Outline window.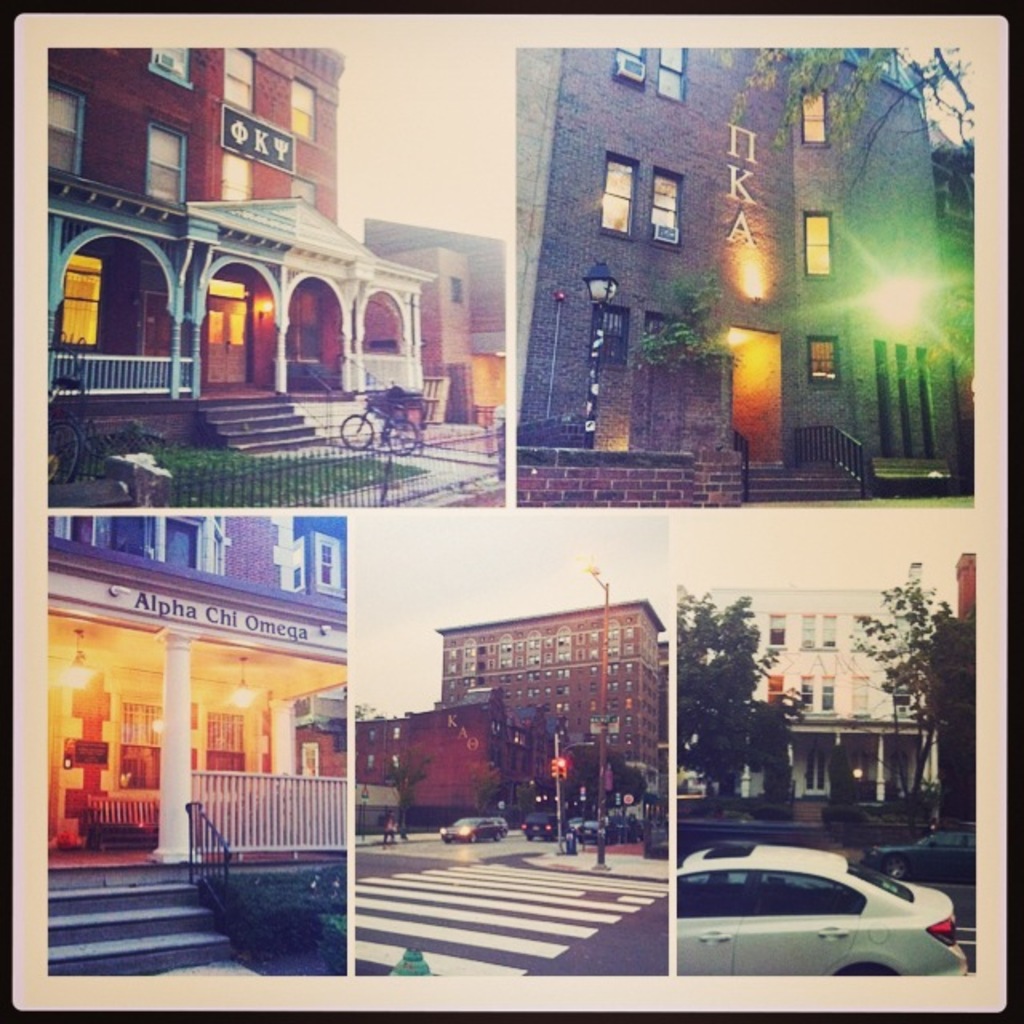
Outline: 765,675,784,704.
